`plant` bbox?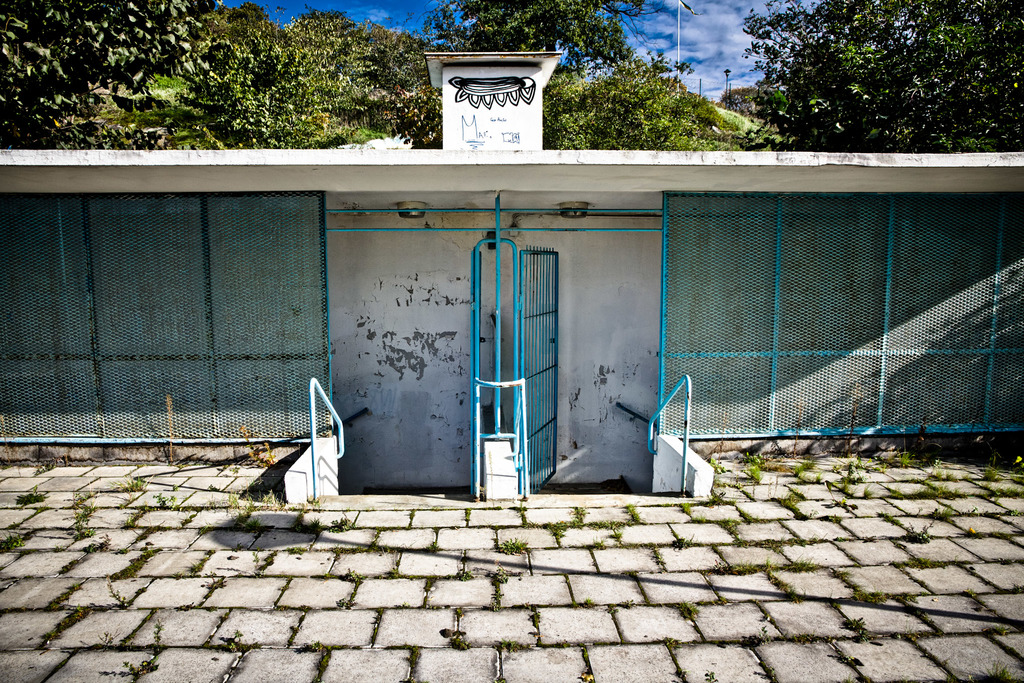
locate(721, 520, 737, 542)
